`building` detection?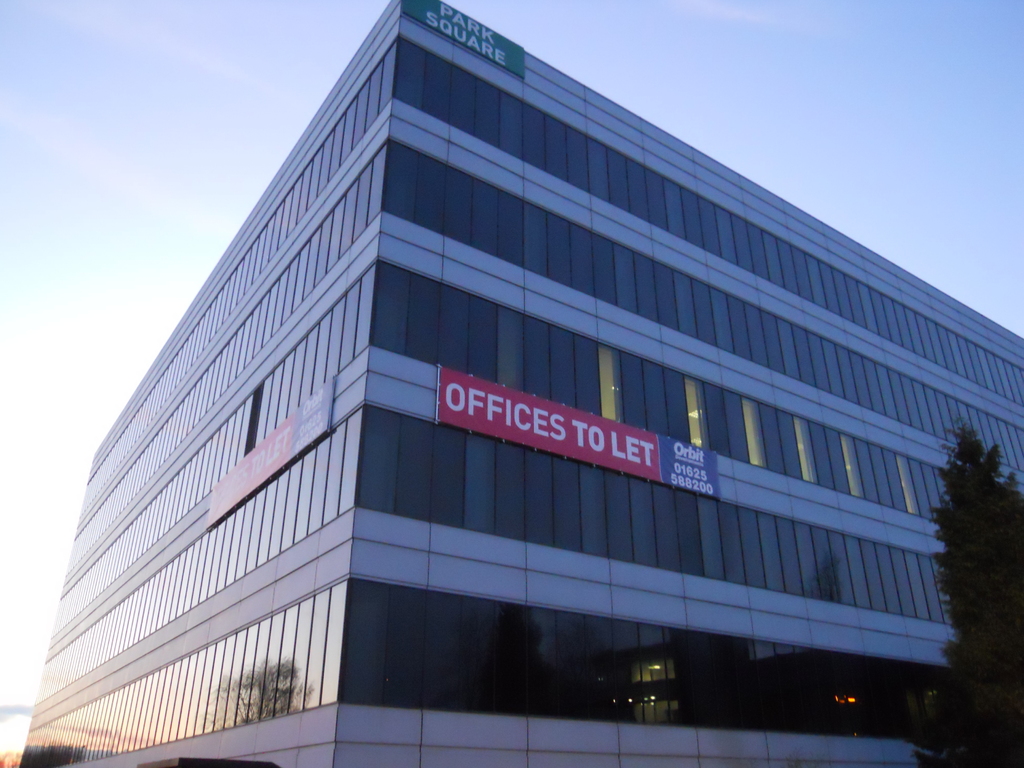
bbox=[10, 0, 1022, 767]
